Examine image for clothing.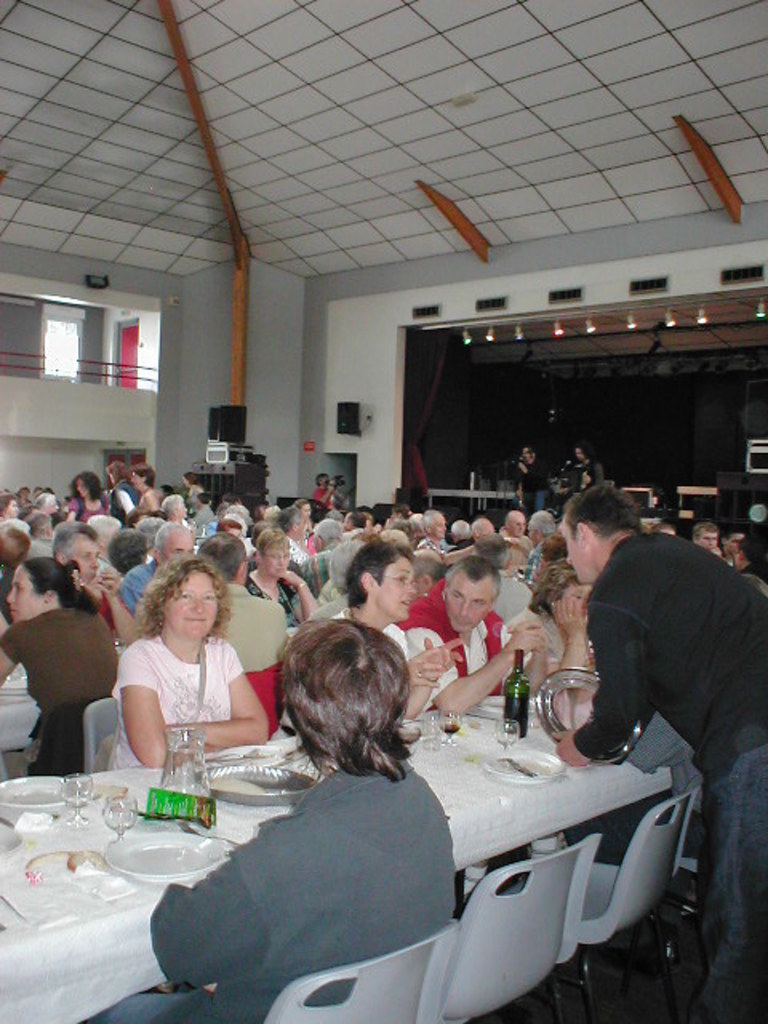
Examination result: 413, 576, 522, 693.
